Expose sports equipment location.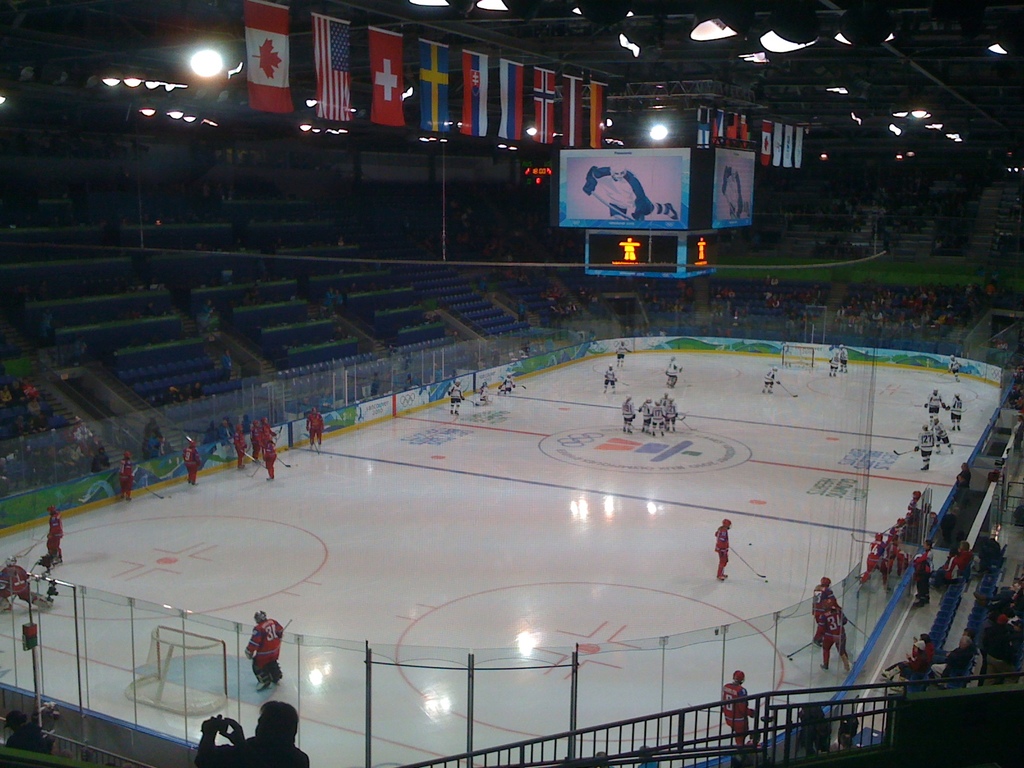
Exposed at [left=722, top=541, right=765, bottom=578].
